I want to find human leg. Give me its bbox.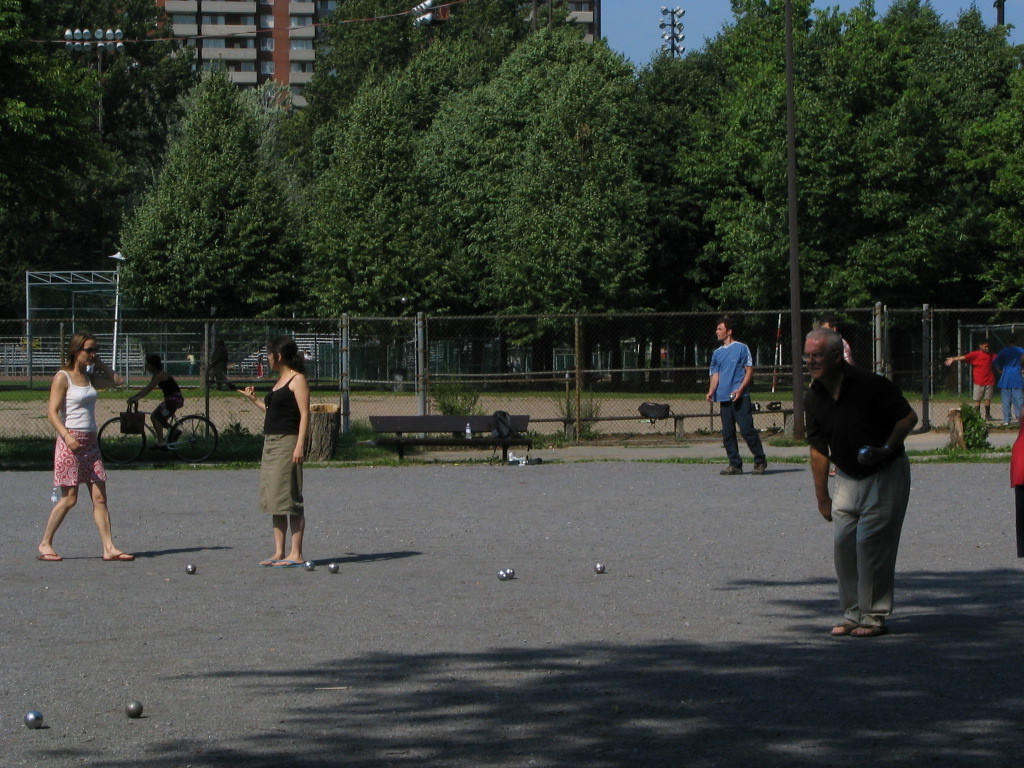
box(853, 476, 906, 641).
